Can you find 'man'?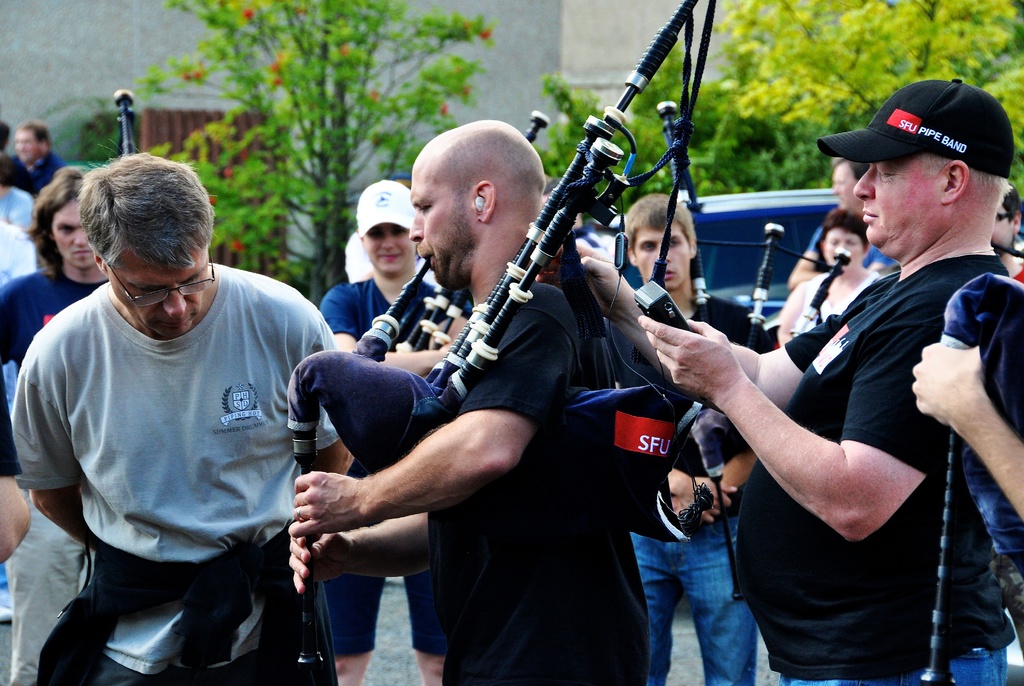
Yes, bounding box: <bbox>565, 70, 1023, 685</bbox>.
